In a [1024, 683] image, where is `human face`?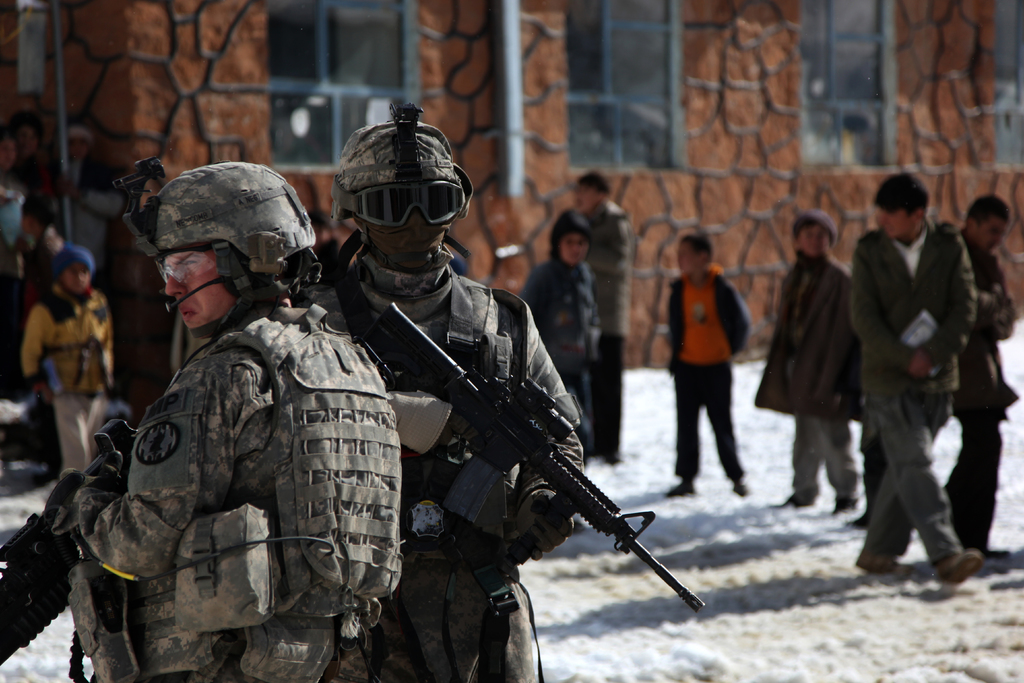
Rect(975, 220, 1007, 252).
